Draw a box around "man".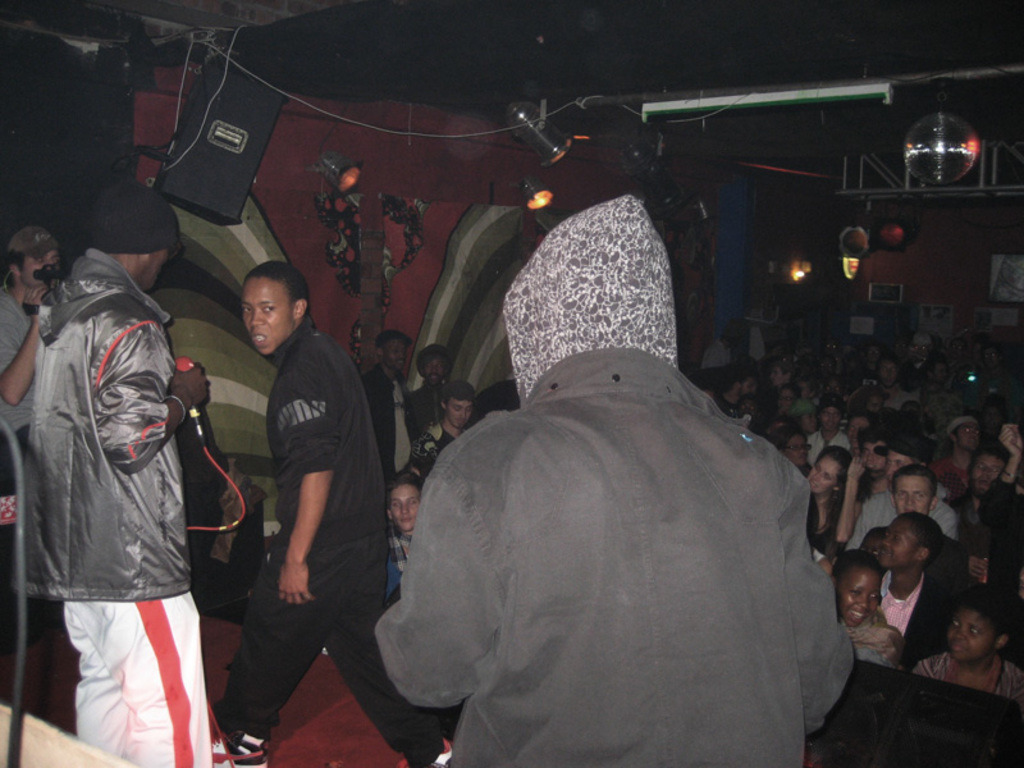
locate(378, 173, 854, 767).
